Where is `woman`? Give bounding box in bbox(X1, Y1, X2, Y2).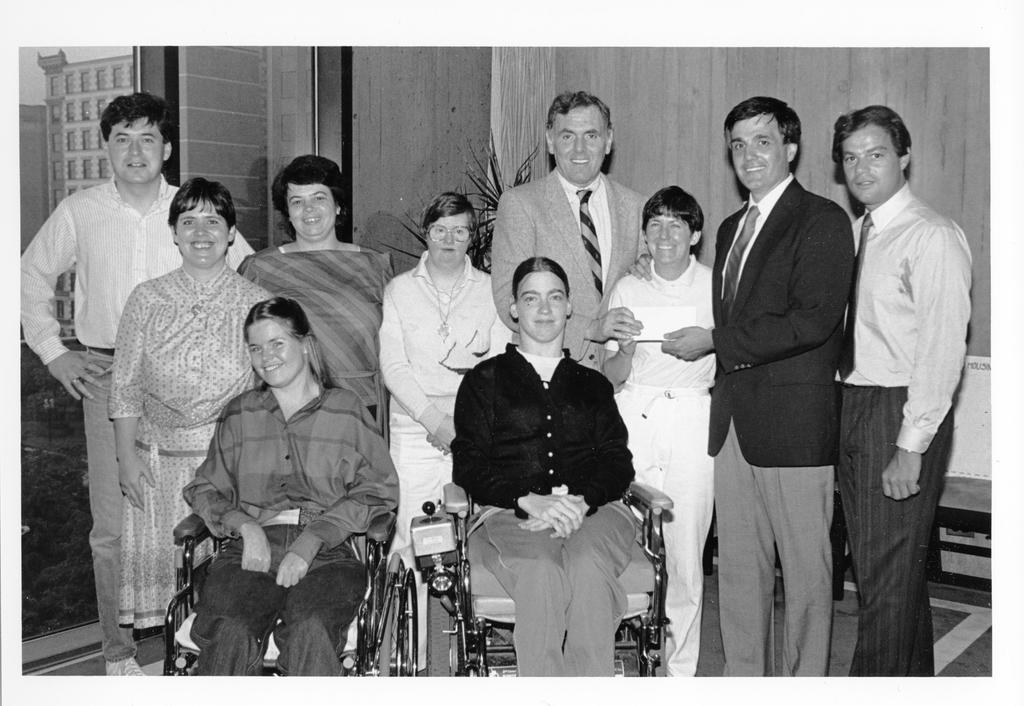
bbox(601, 186, 713, 681).
